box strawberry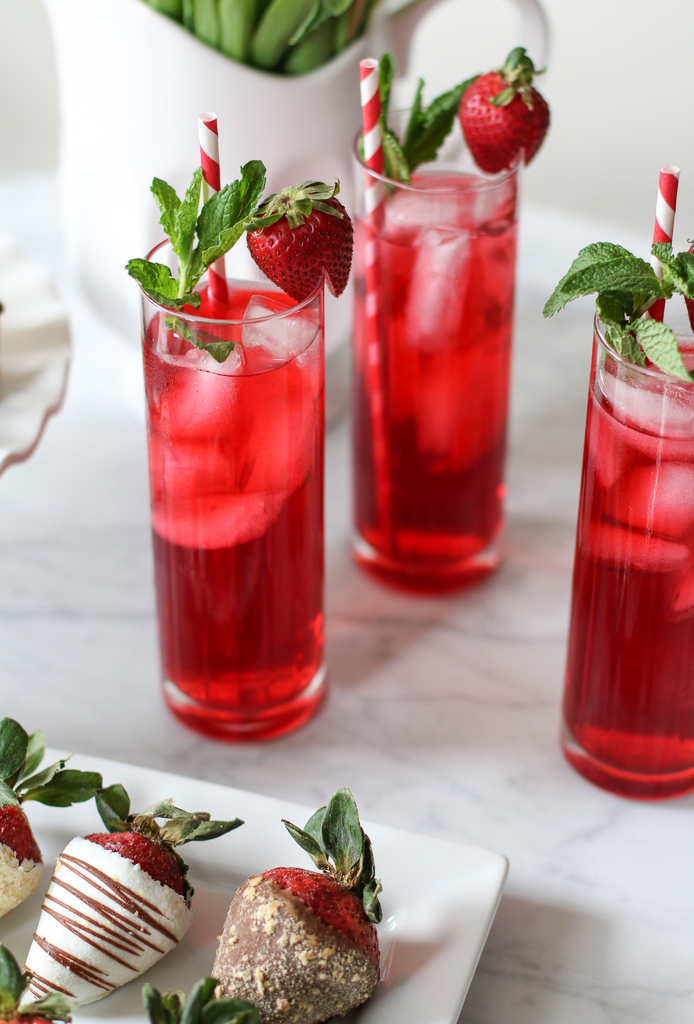
BBox(458, 61, 548, 166)
